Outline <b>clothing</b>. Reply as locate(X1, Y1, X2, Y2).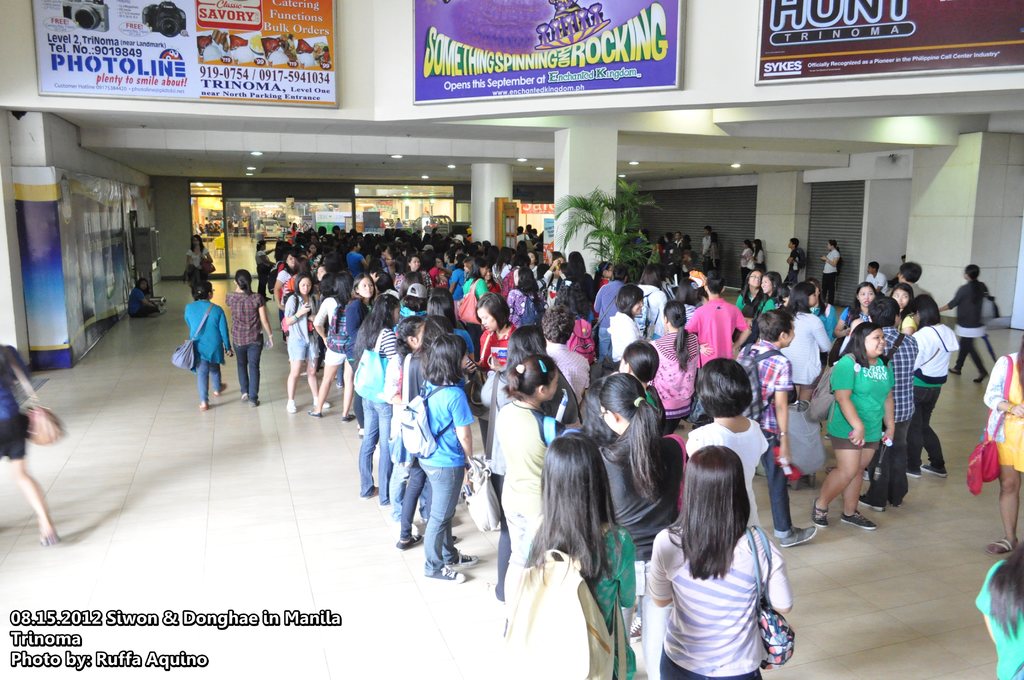
locate(224, 282, 269, 398).
